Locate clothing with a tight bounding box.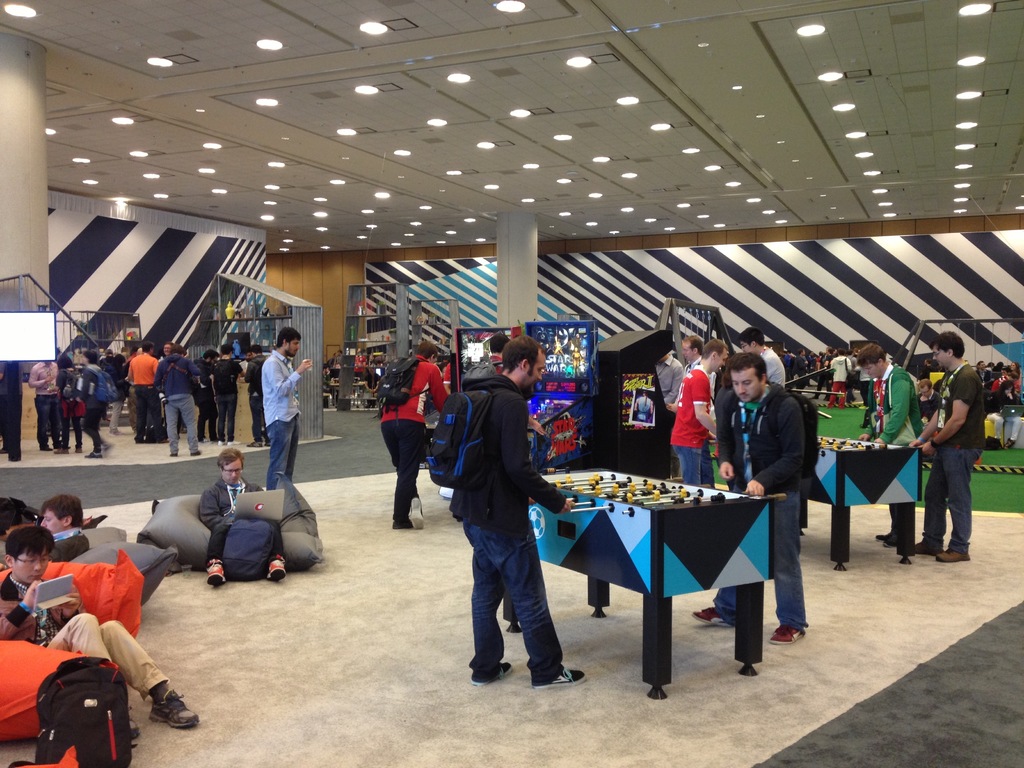
bbox=(719, 383, 796, 623).
